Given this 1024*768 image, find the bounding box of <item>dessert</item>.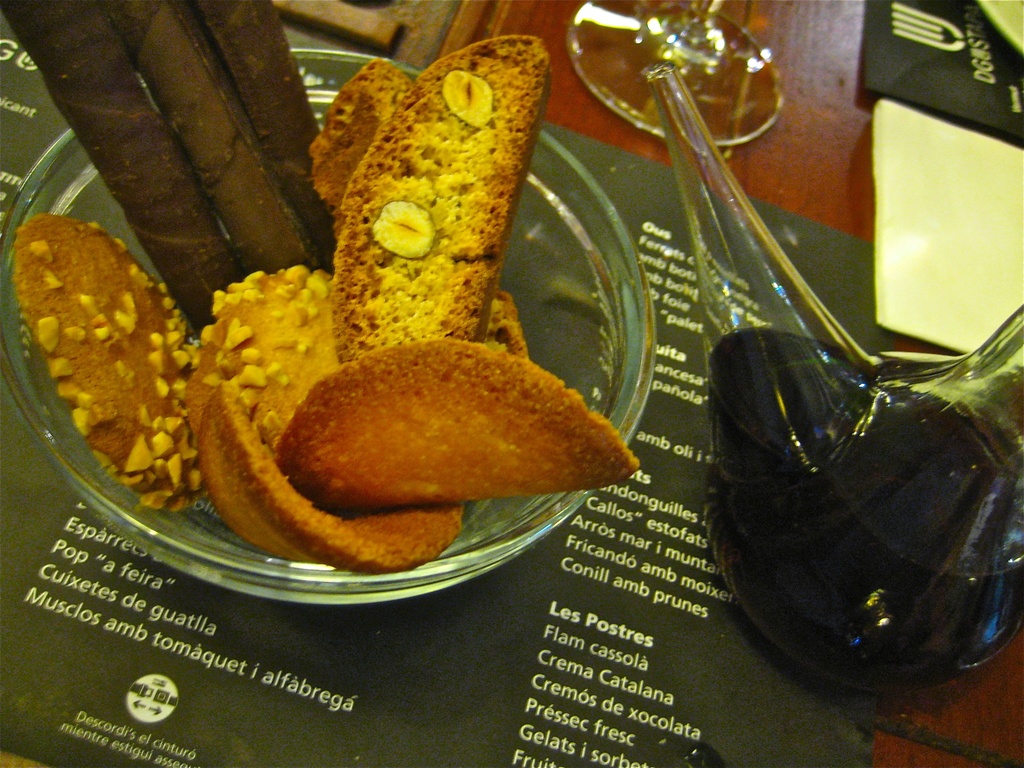
bbox(0, 0, 312, 342).
